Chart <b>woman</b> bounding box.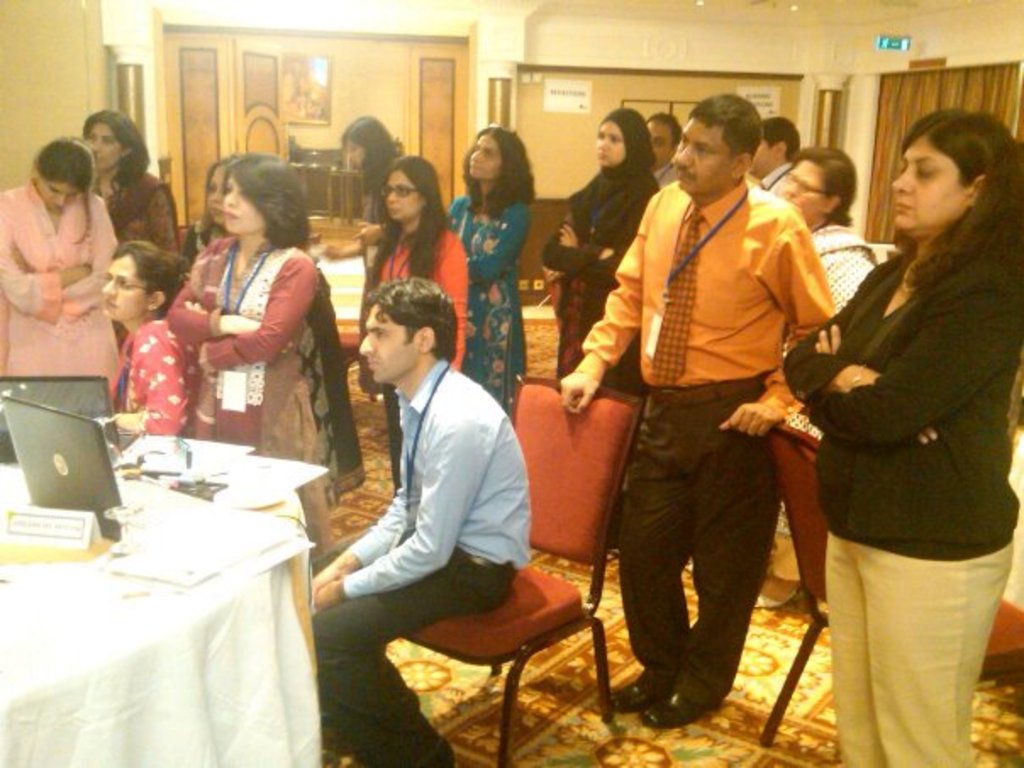
Charted: [x1=536, y1=109, x2=659, y2=387].
